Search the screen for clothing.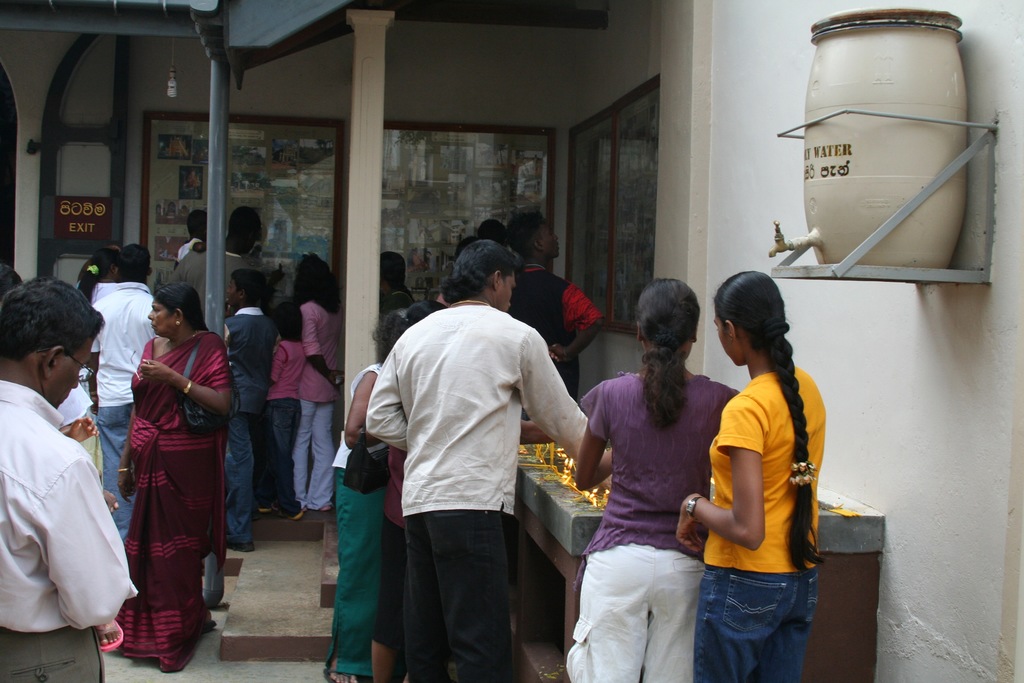
Found at 511/263/598/420.
